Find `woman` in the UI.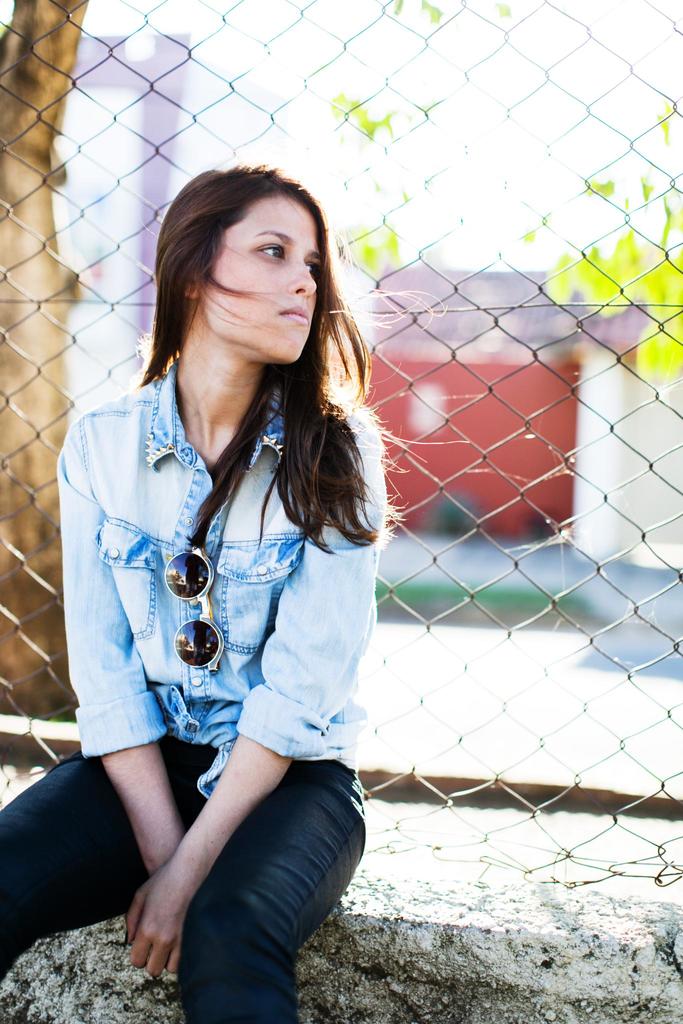
UI element at (0, 161, 410, 1023).
